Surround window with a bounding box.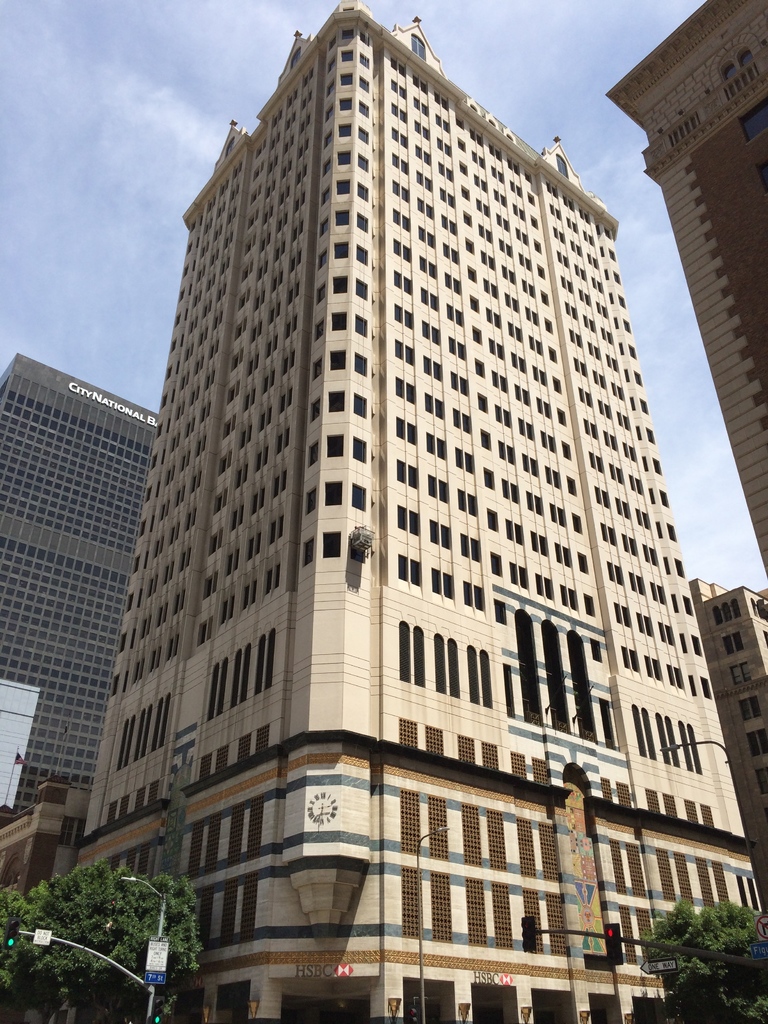
pyautogui.locateOnScreen(560, 439, 570, 460).
